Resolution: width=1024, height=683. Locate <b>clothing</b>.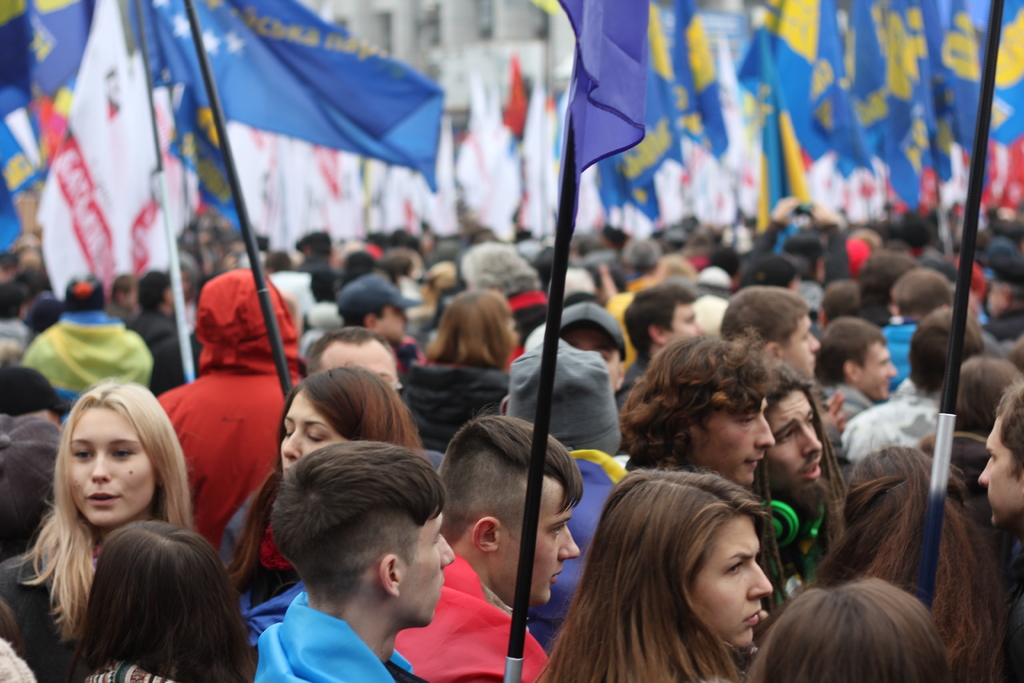
[left=813, top=375, right=867, bottom=431].
